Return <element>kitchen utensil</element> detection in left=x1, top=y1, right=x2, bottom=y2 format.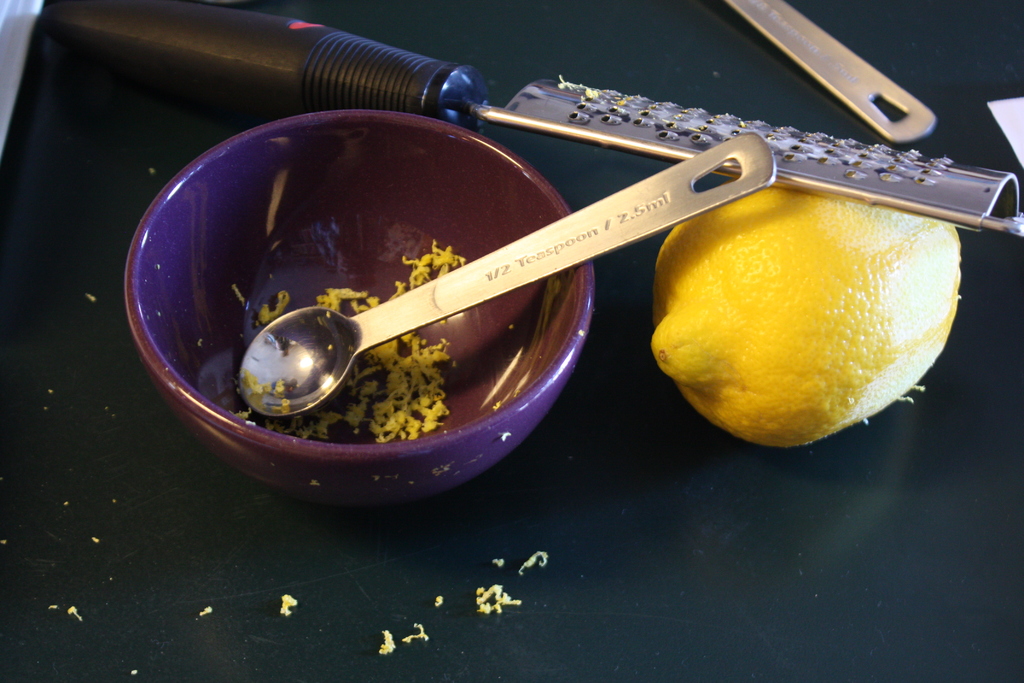
left=239, top=130, right=777, bottom=419.
